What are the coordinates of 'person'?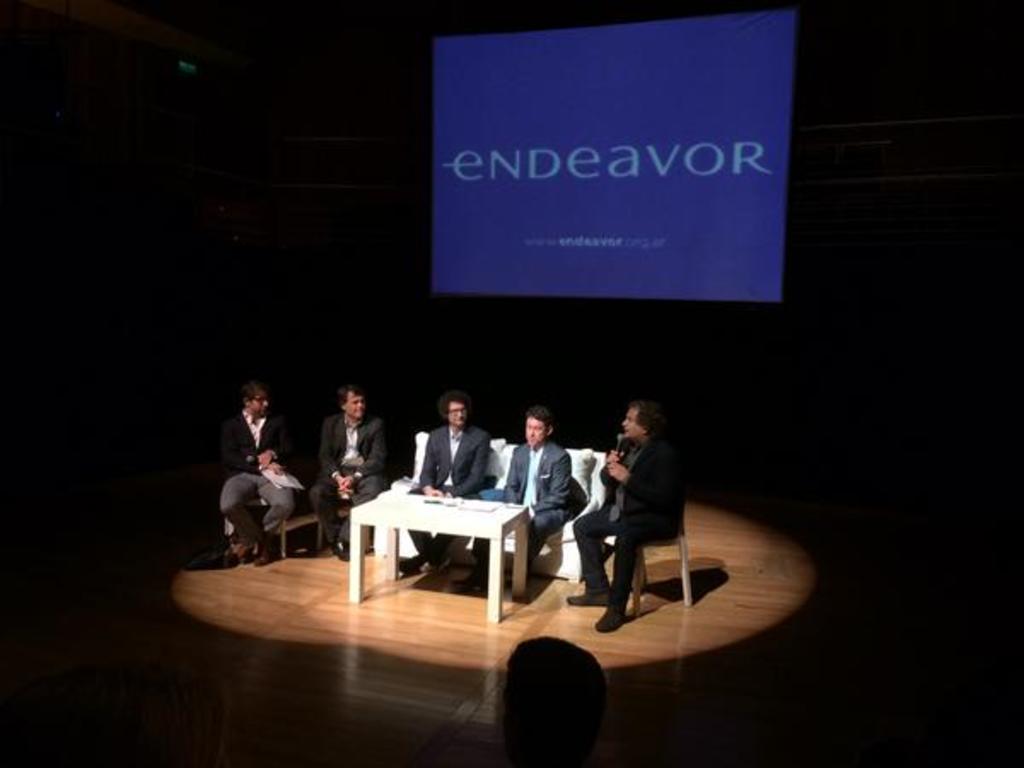
(572,403,686,647).
